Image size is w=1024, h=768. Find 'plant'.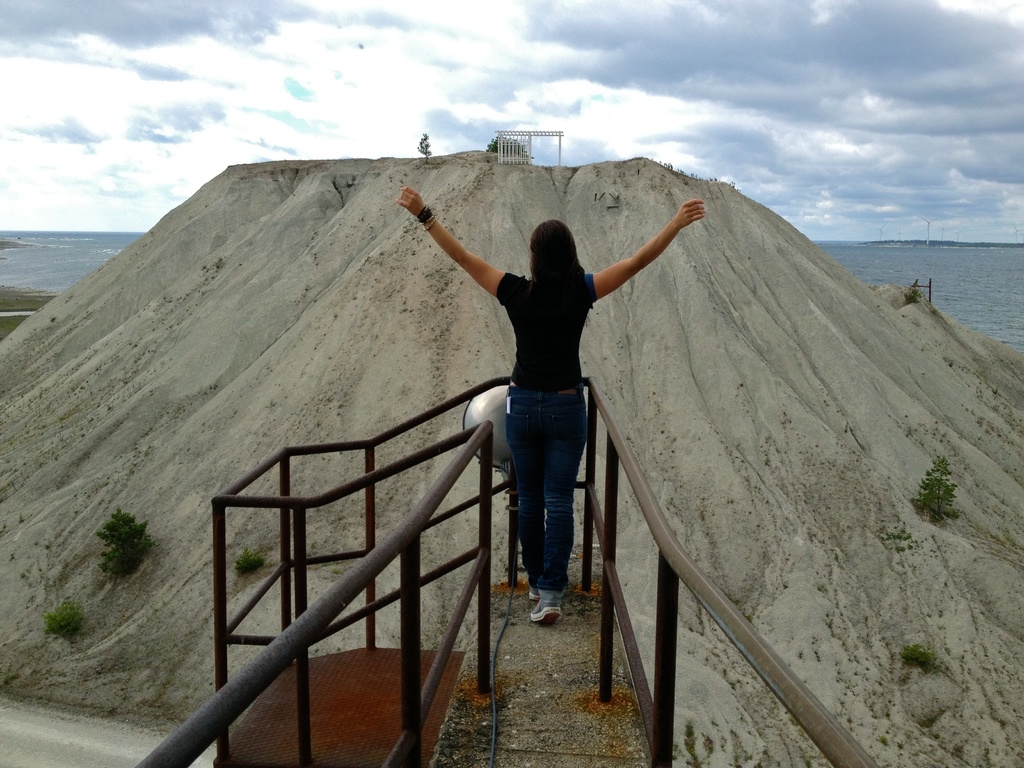
[231,547,262,582].
